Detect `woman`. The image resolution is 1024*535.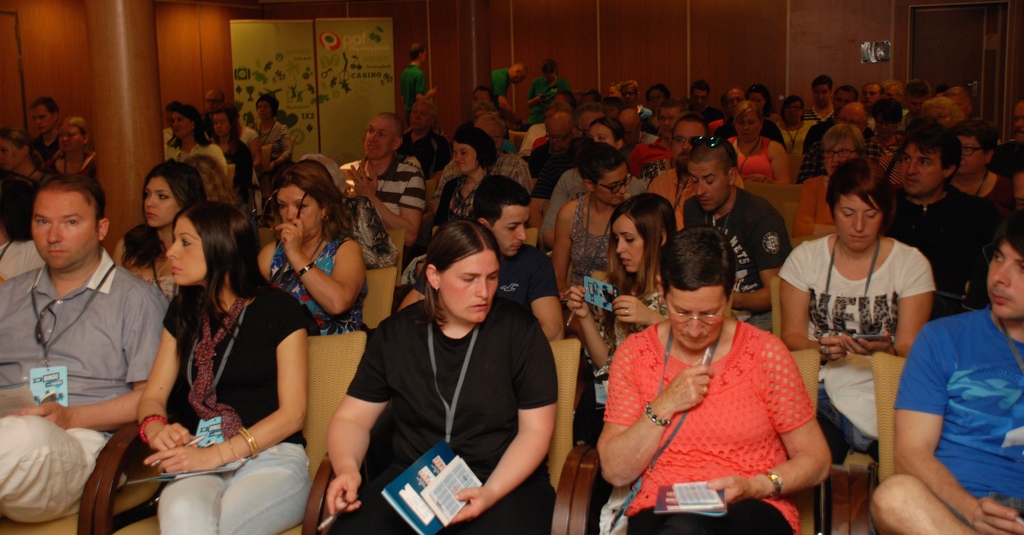
[136,203,313,534].
